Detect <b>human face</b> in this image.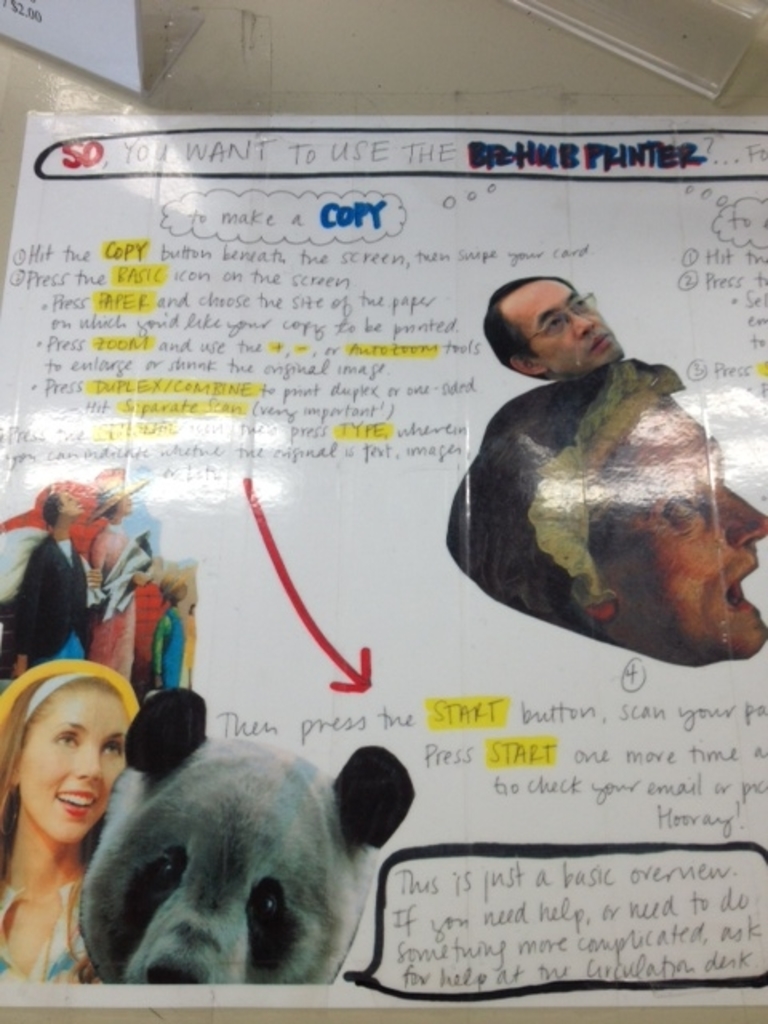
Detection: <region>18, 693, 128, 845</region>.
